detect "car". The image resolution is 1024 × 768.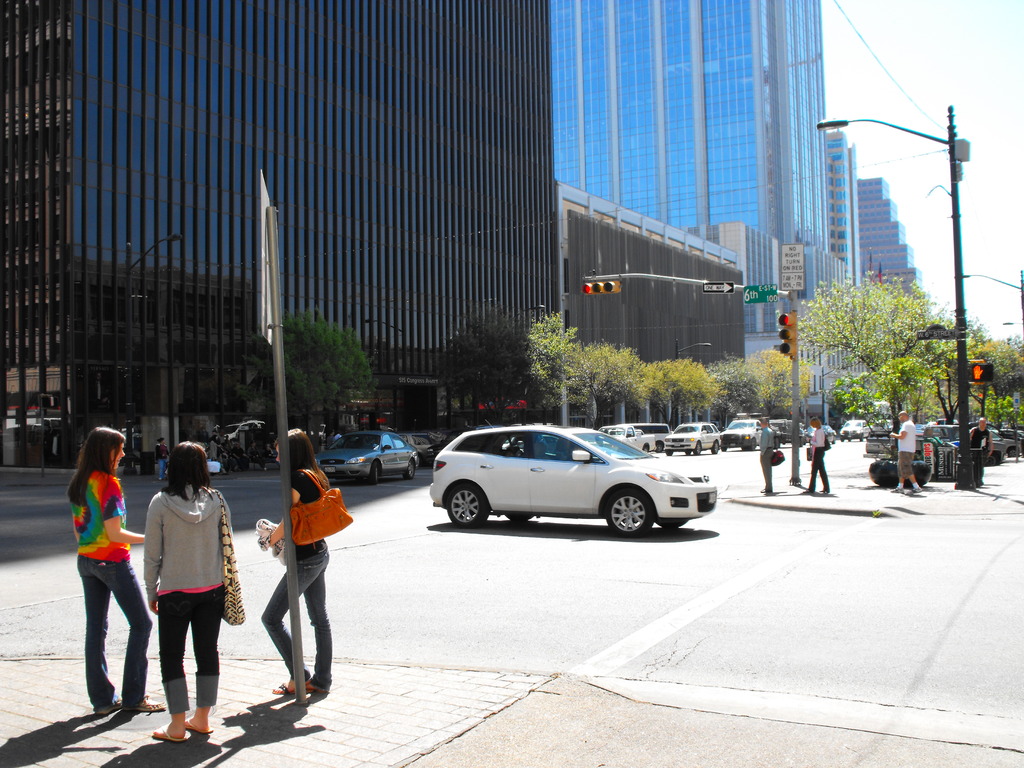
(left=664, top=422, right=719, bottom=451).
